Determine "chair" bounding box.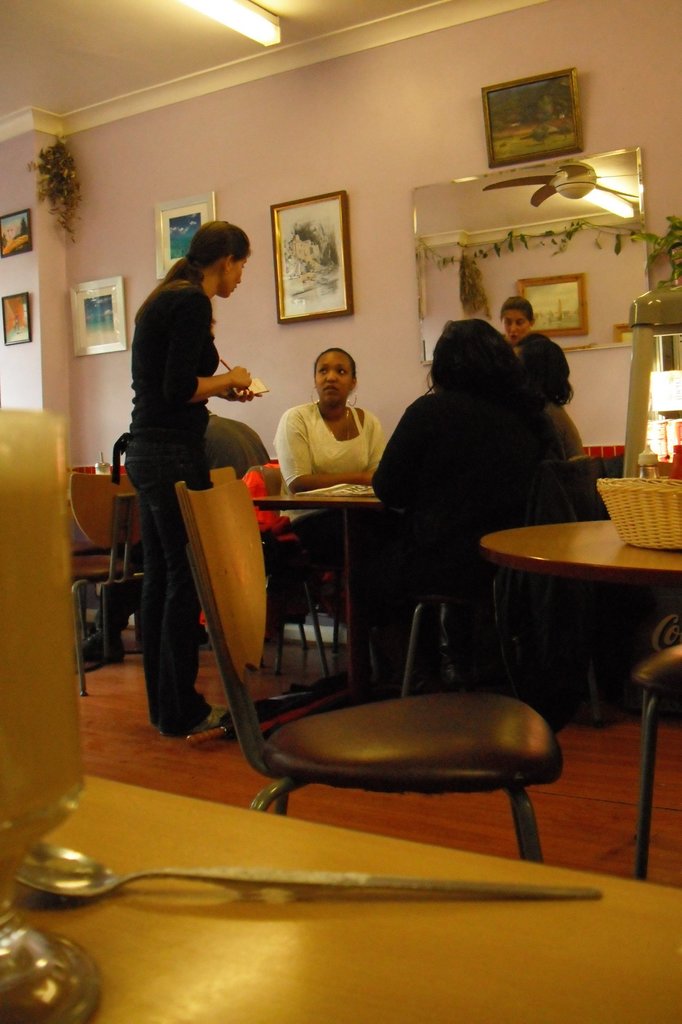
Determined: {"left": 246, "top": 466, "right": 349, "bottom": 679}.
